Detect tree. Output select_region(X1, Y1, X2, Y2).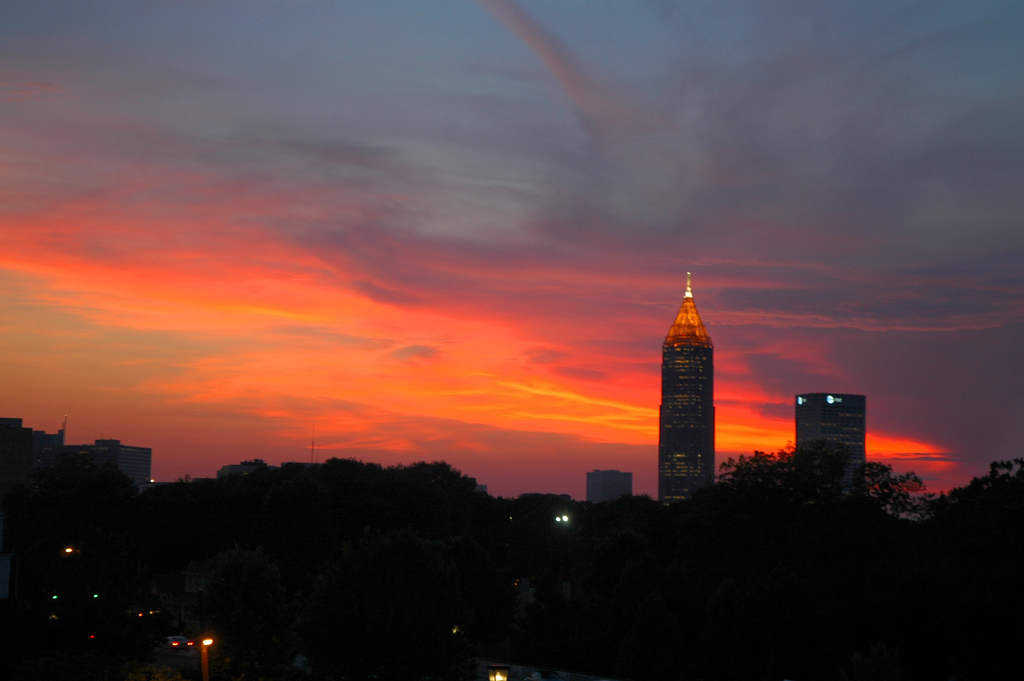
select_region(925, 457, 1023, 530).
